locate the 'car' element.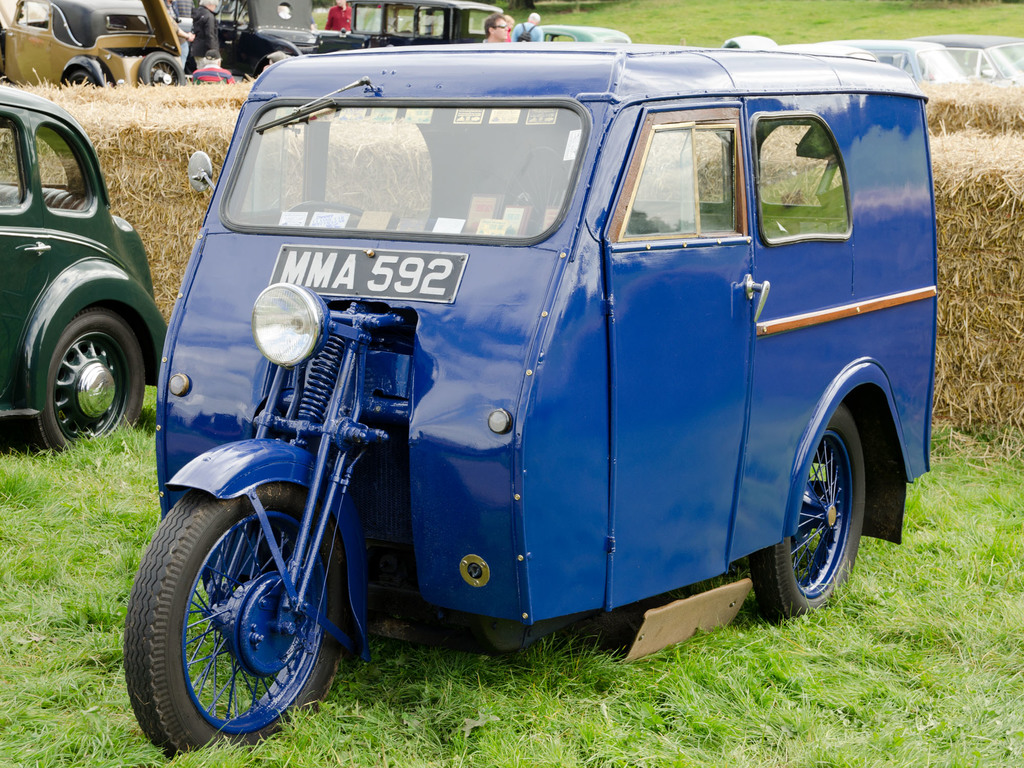
Element bbox: x1=0, y1=73, x2=164, y2=480.
